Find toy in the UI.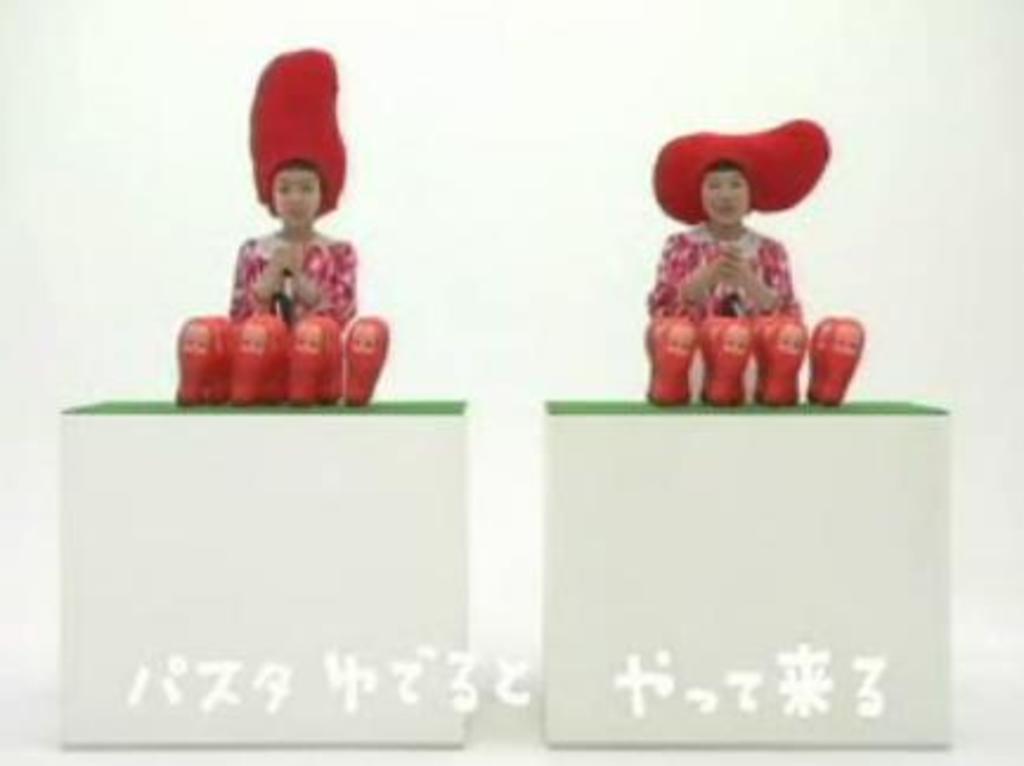
UI element at box(182, 310, 232, 404).
